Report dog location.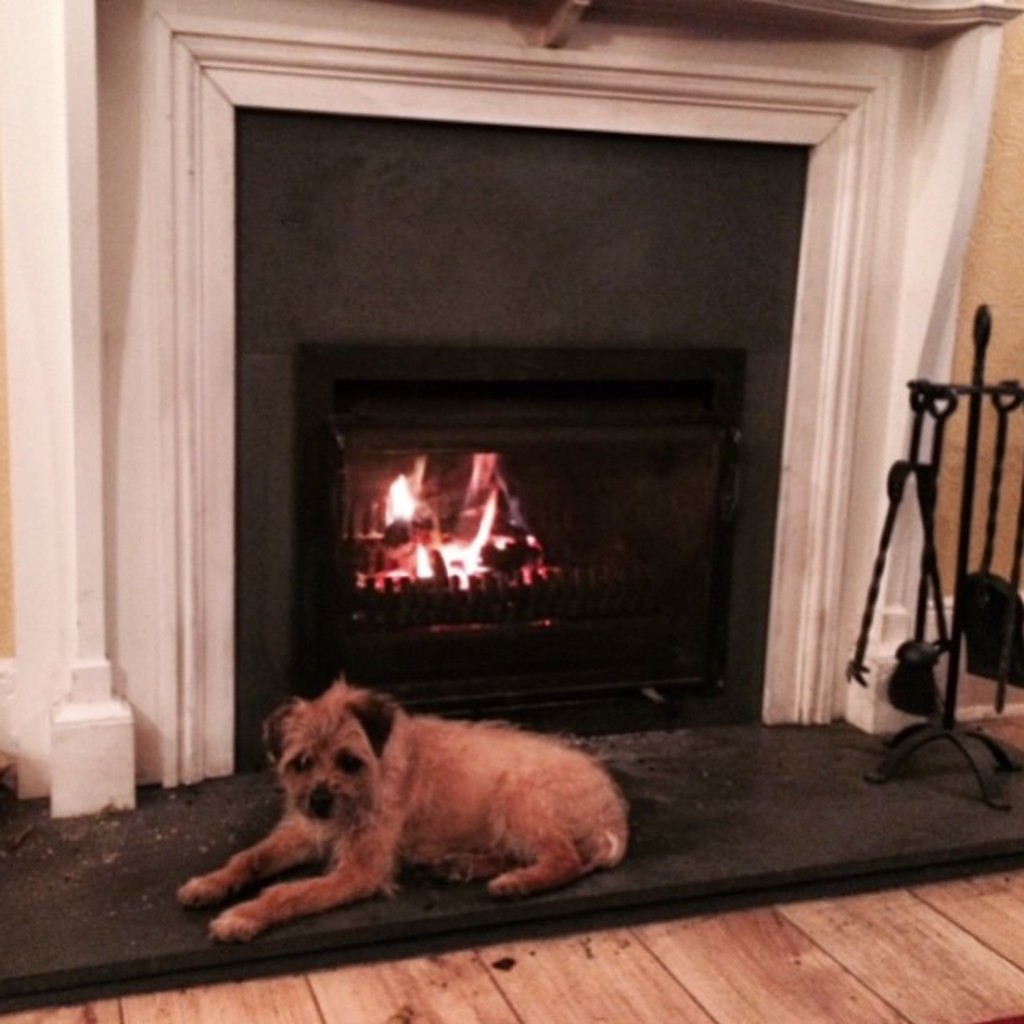
Report: [x1=178, y1=677, x2=629, y2=939].
